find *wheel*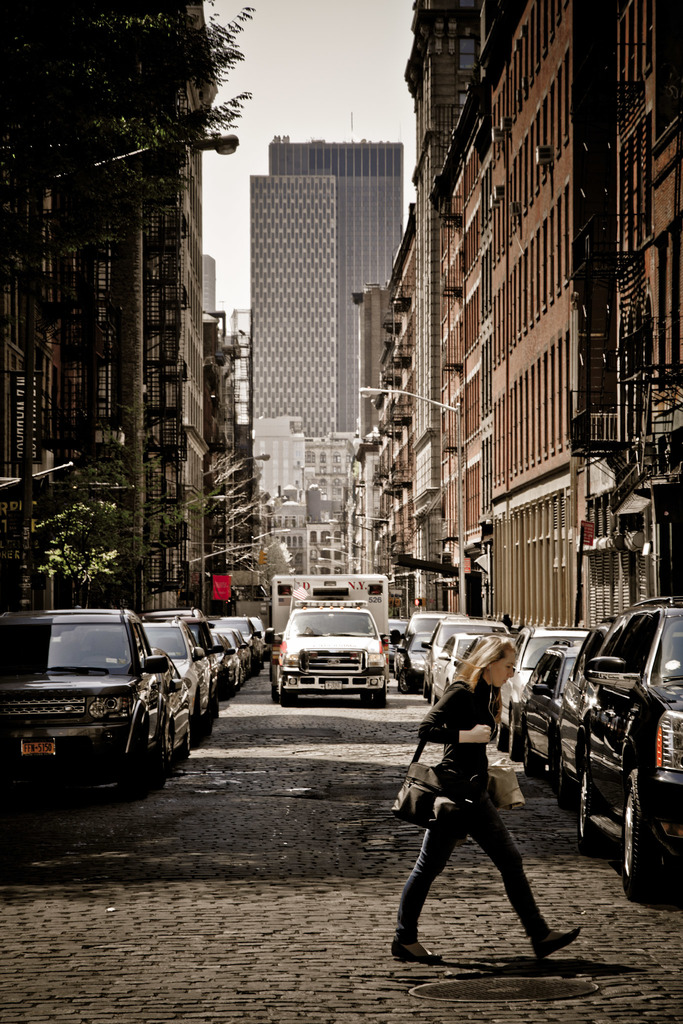
(618,780,658,886)
